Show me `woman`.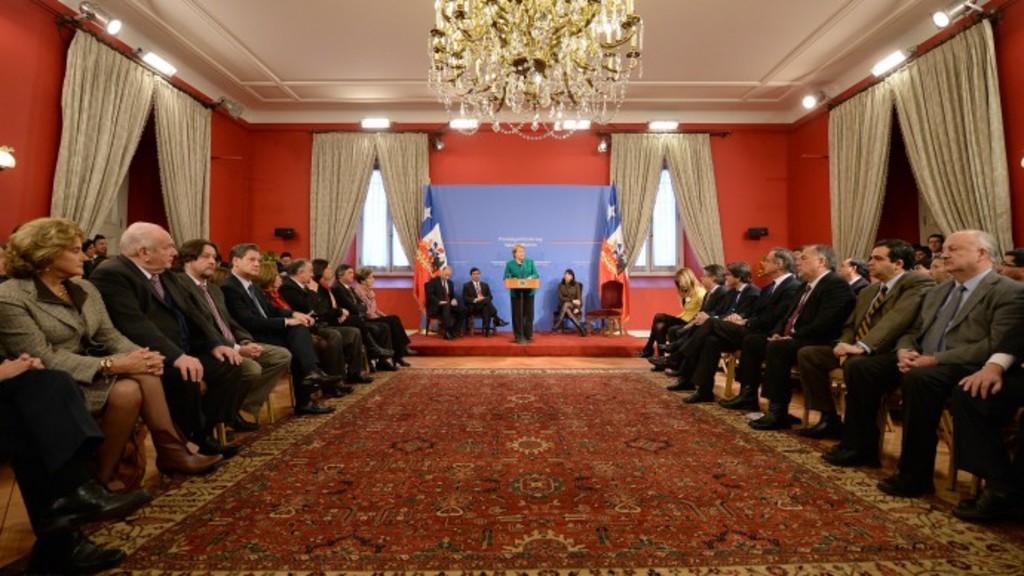
`woman` is here: 552, 272, 588, 338.
